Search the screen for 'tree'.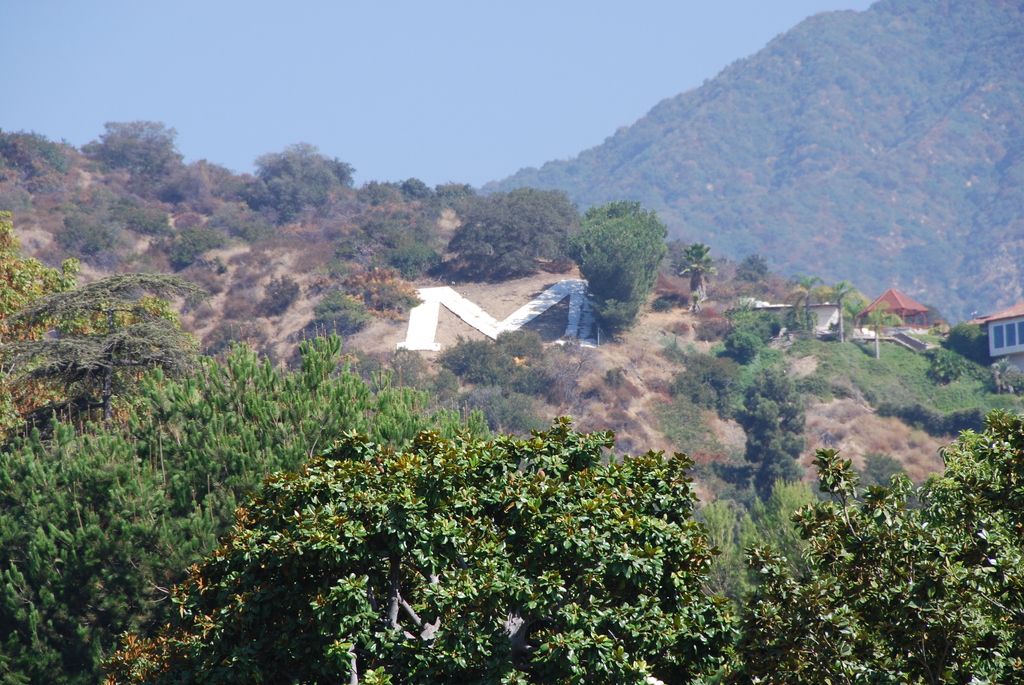
Found at [561,200,672,340].
